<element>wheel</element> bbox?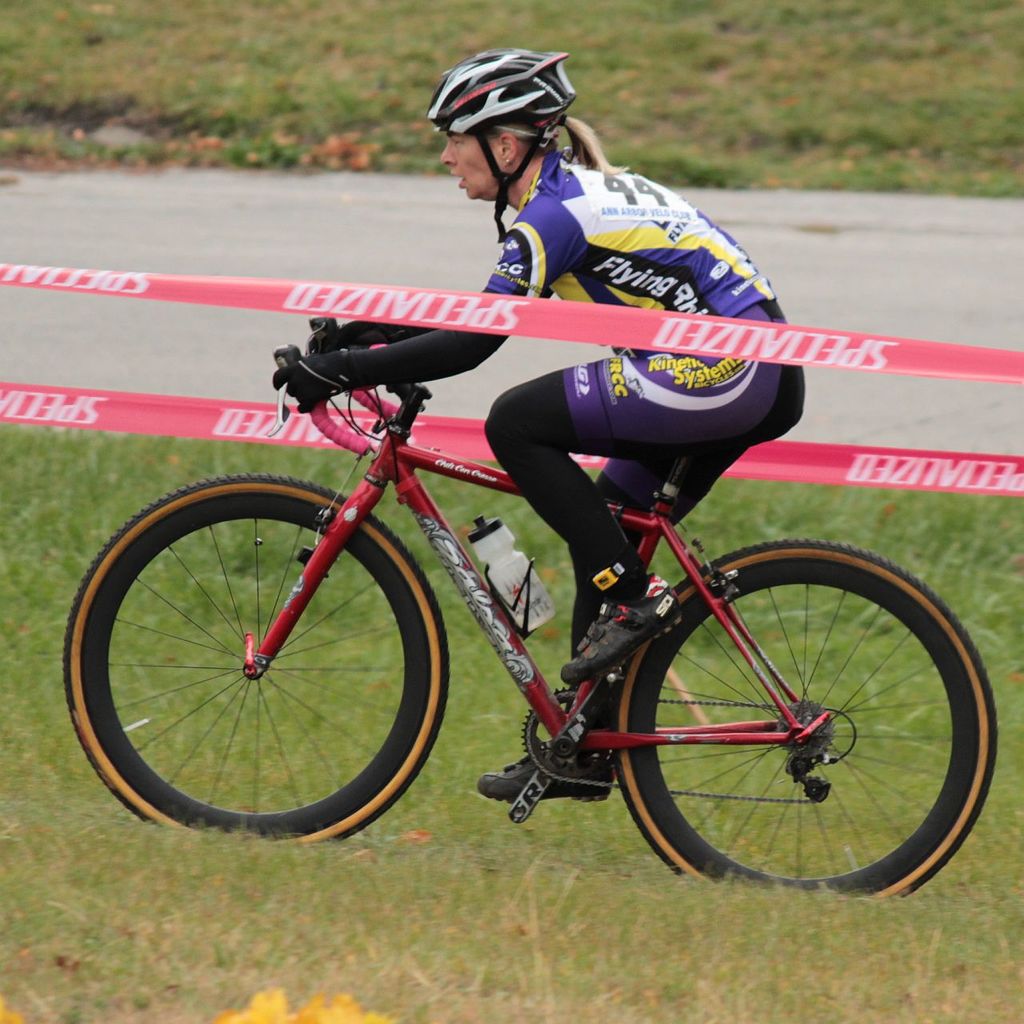
locate(622, 545, 962, 894)
